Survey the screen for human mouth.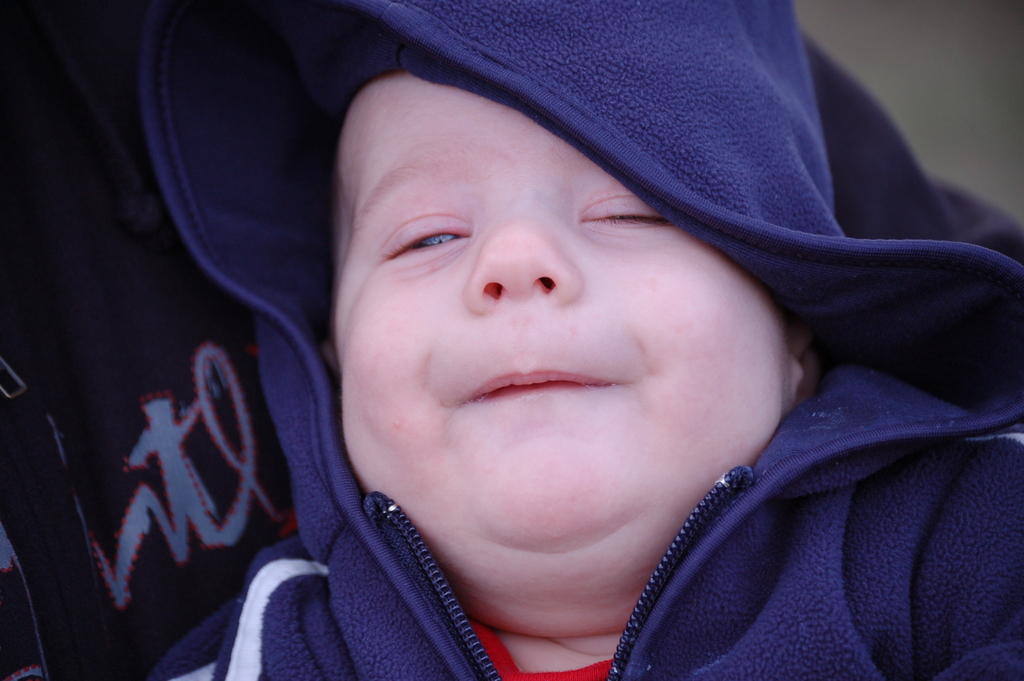
Survey found: rect(452, 354, 638, 407).
